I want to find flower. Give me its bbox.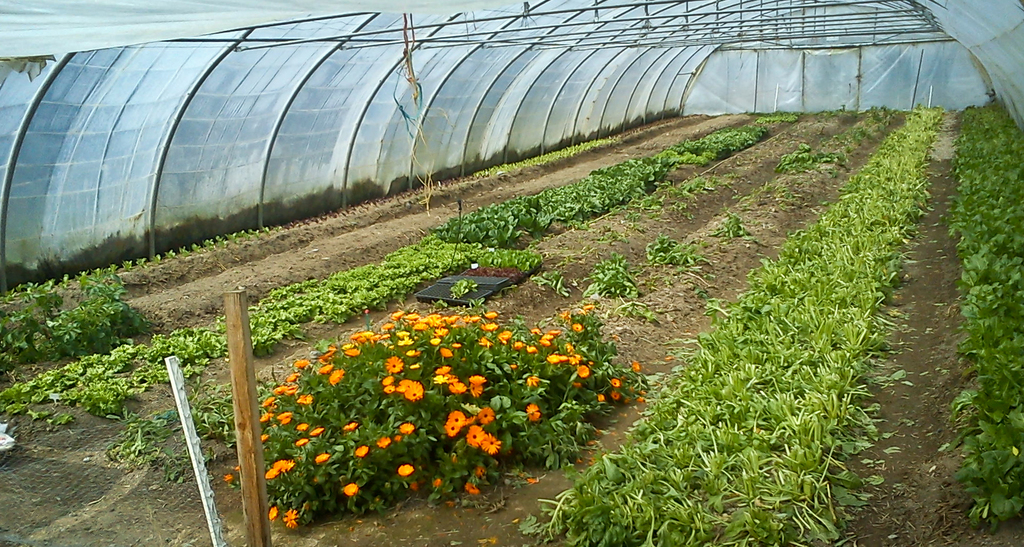
397 463 414 476.
